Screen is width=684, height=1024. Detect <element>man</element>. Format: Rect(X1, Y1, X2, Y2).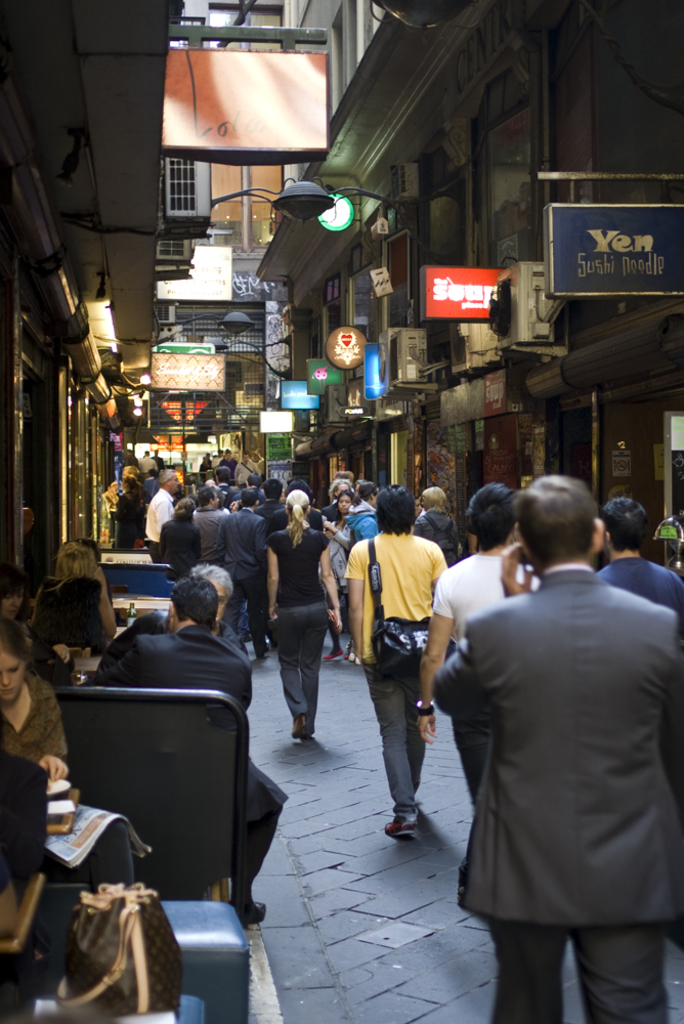
Rect(343, 484, 450, 838).
